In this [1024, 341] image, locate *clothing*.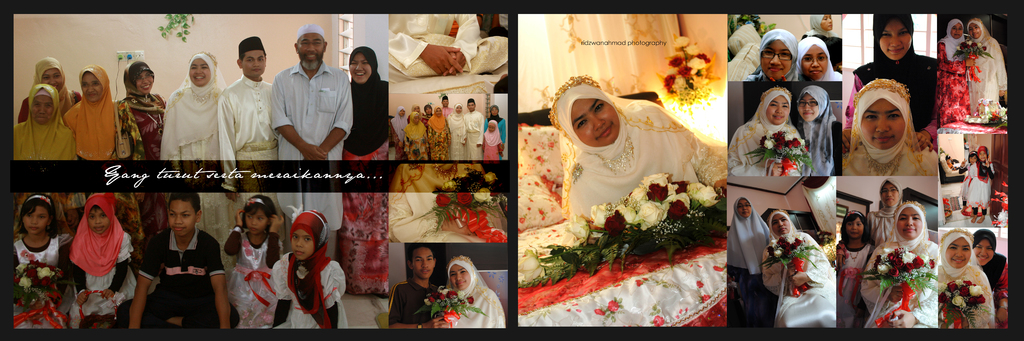
Bounding box: region(967, 19, 1006, 116).
